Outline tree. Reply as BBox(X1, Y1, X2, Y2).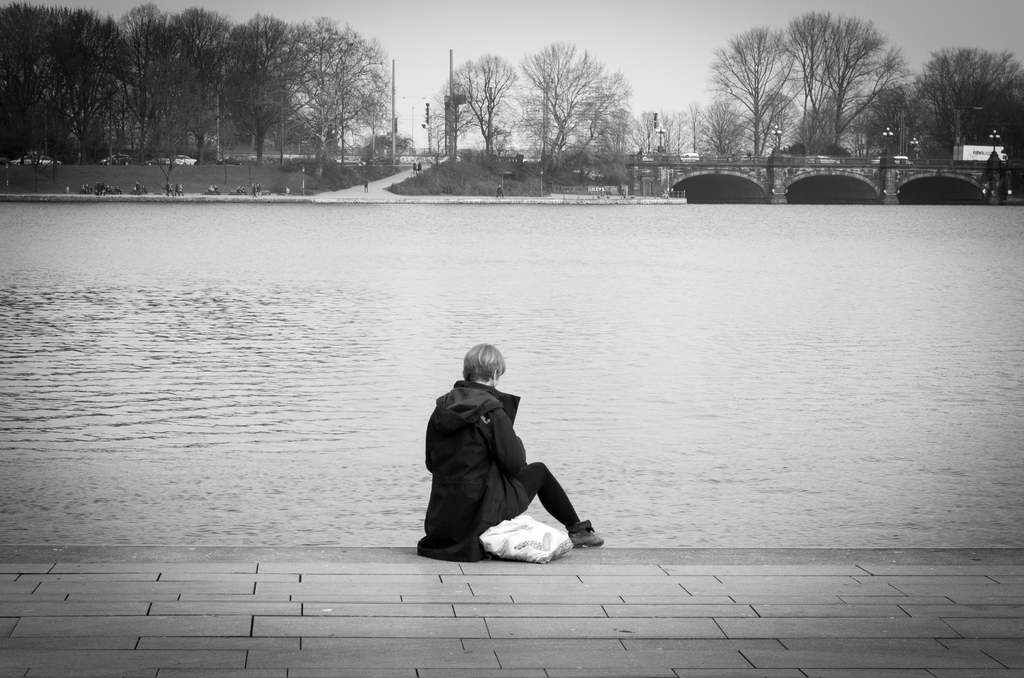
BBox(224, 8, 304, 166).
